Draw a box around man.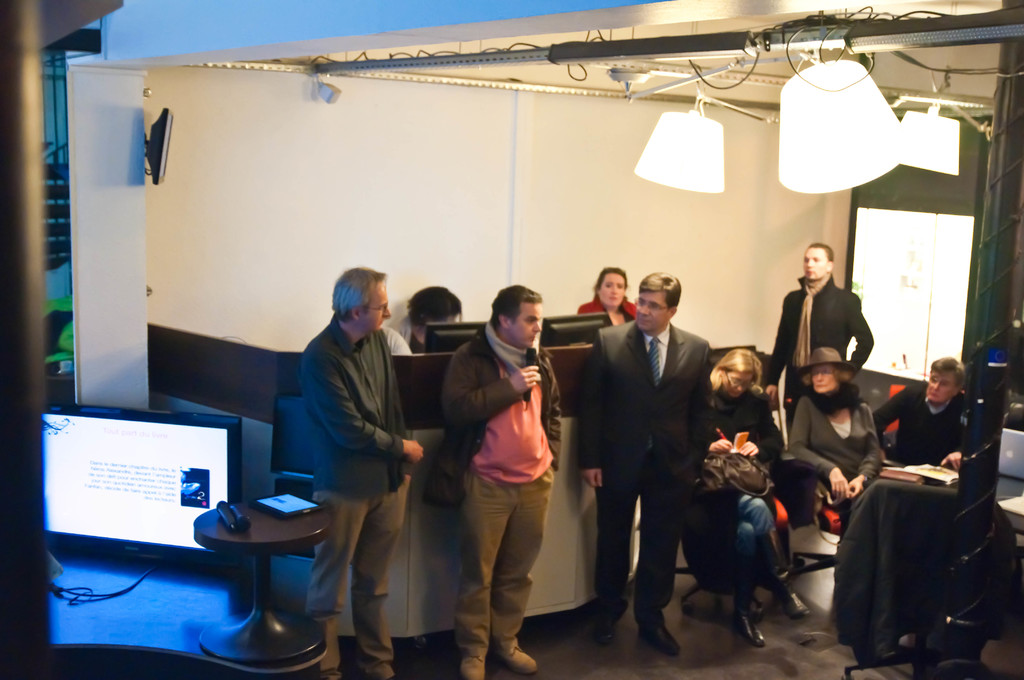
[765,243,877,433].
